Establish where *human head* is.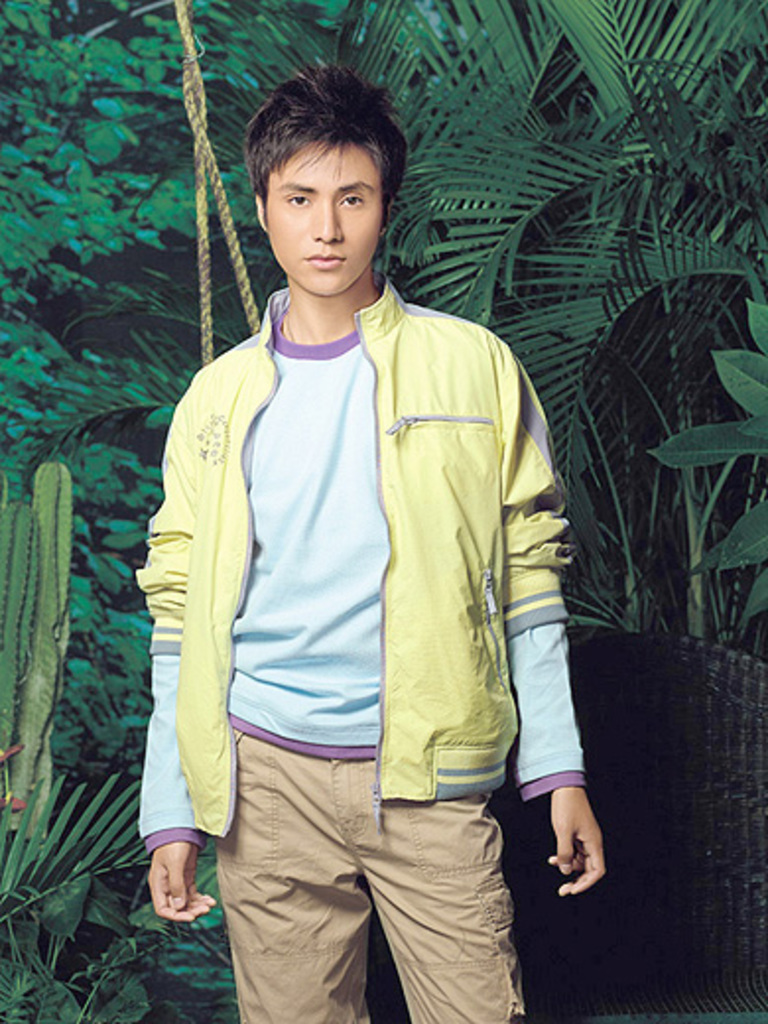
Established at l=228, t=57, r=435, b=319.
